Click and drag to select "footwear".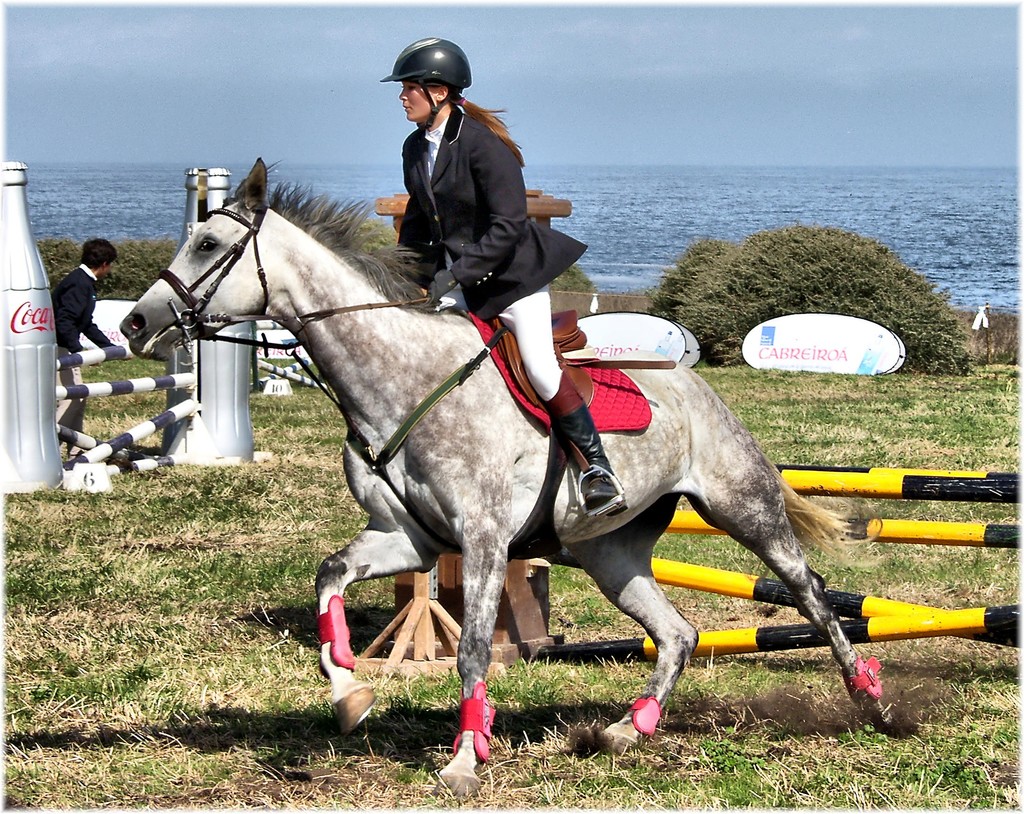
Selection: box(571, 407, 628, 513).
